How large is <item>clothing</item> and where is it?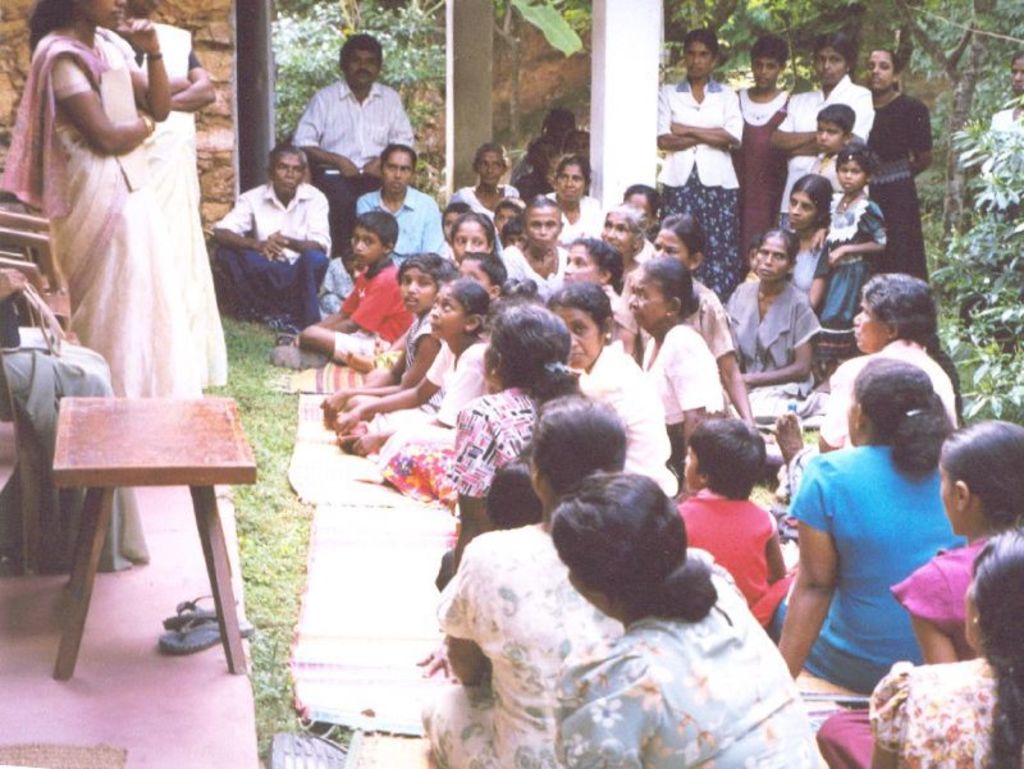
Bounding box: {"left": 120, "top": 20, "right": 219, "bottom": 389}.
